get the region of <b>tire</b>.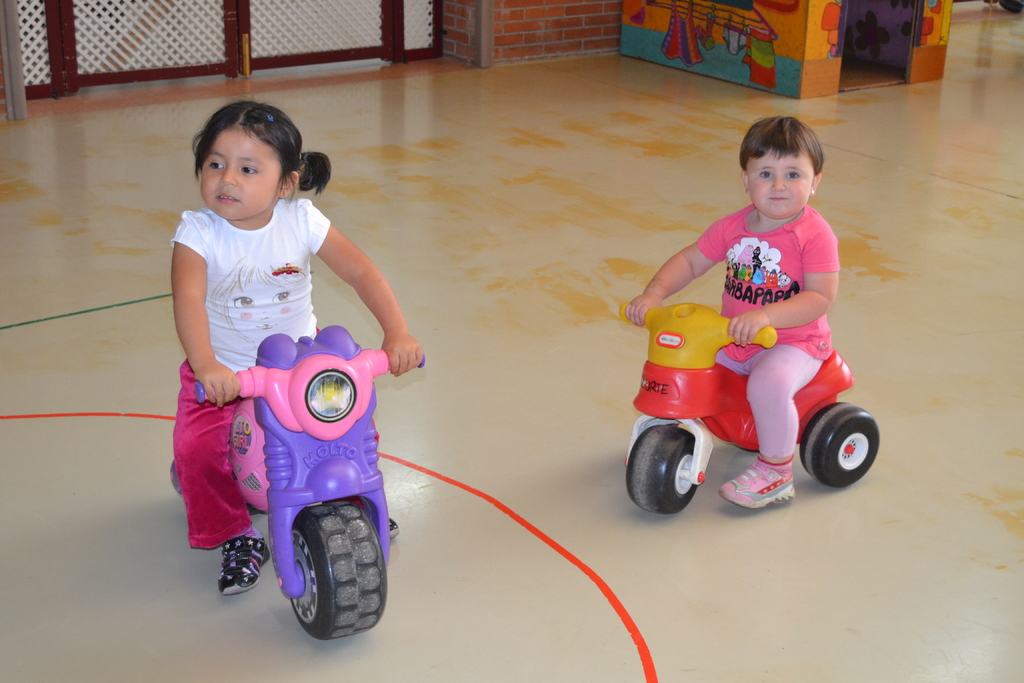
(left=819, top=399, right=887, bottom=493).
